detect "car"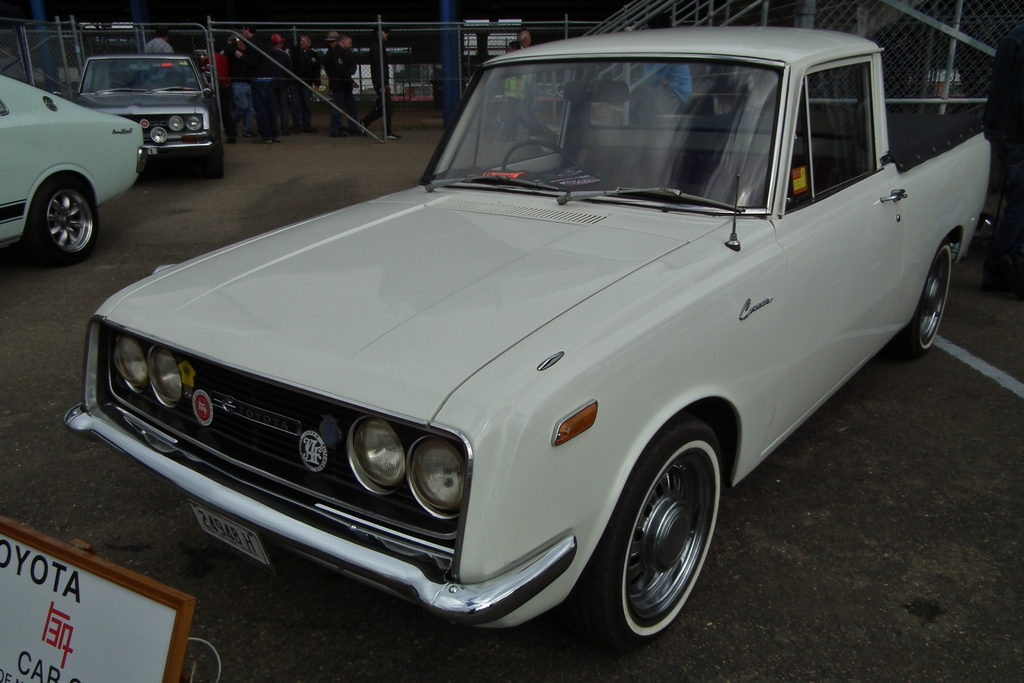
locate(63, 22, 997, 656)
